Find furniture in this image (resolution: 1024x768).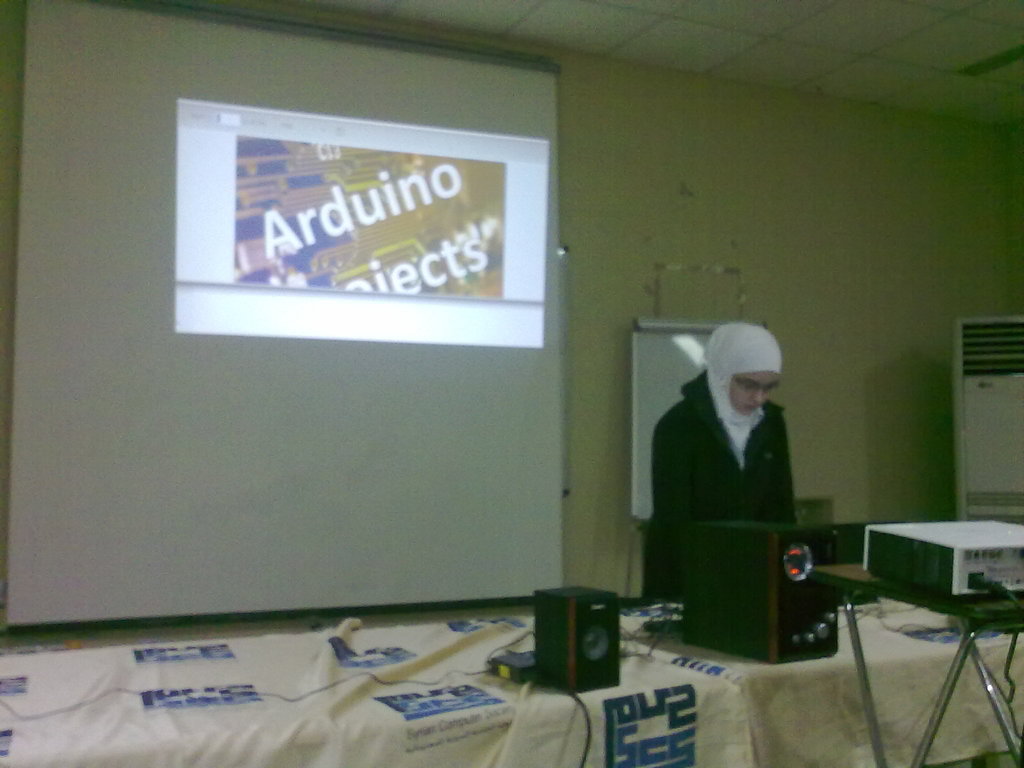
pyautogui.locateOnScreen(0, 617, 753, 767).
